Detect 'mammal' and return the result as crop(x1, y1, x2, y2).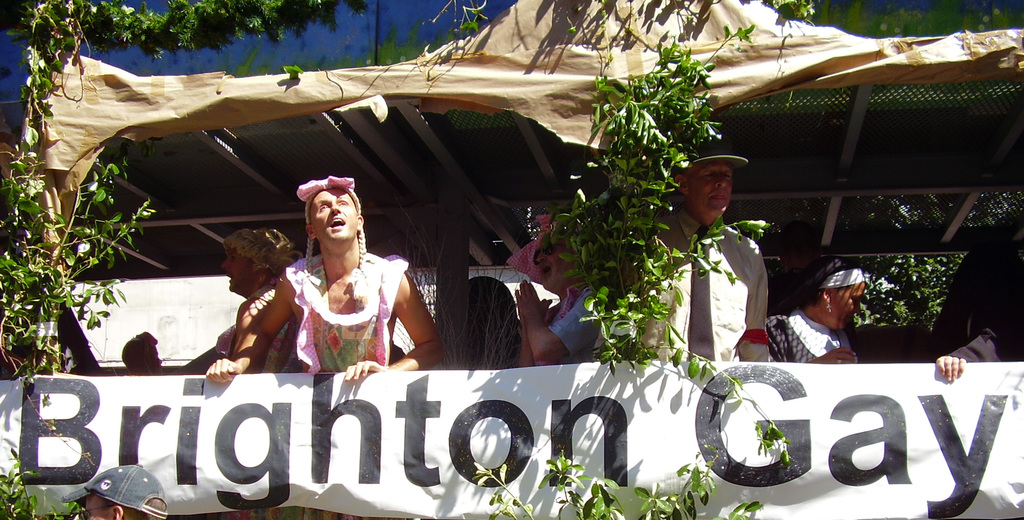
crop(771, 244, 871, 369).
